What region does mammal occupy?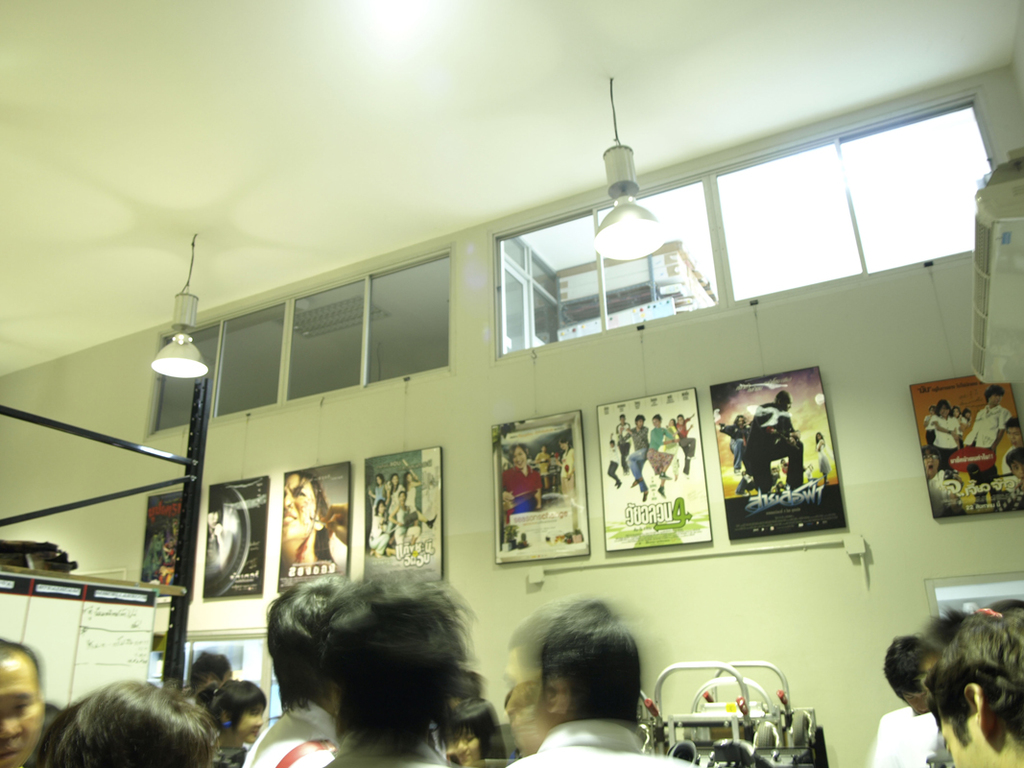
locate(615, 410, 630, 457).
